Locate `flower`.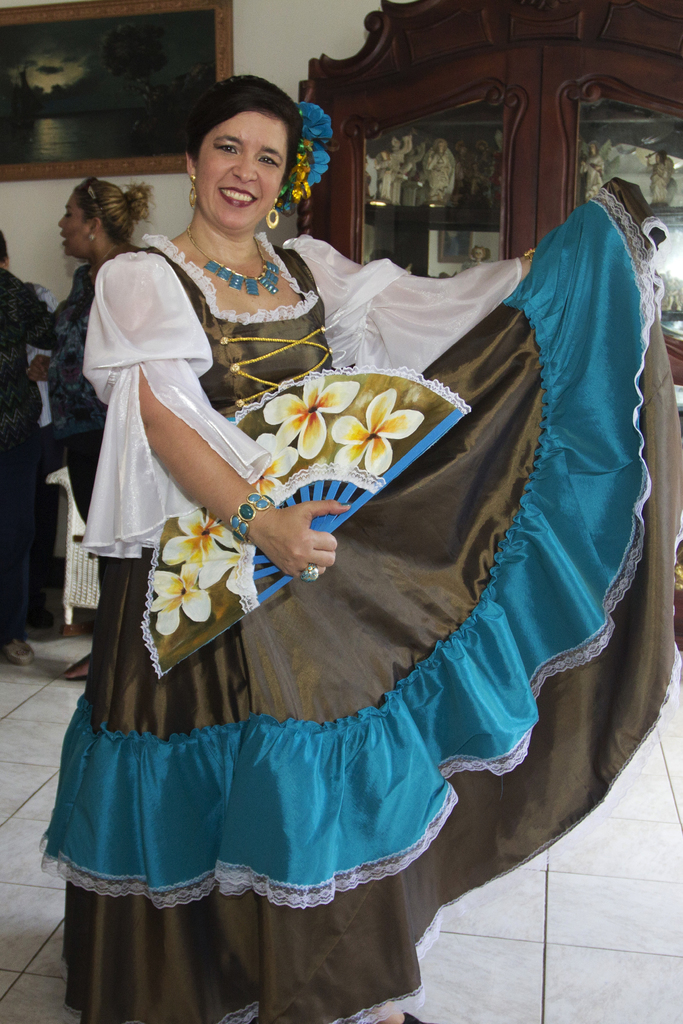
Bounding box: <region>160, 508, 226, 566</region>.
